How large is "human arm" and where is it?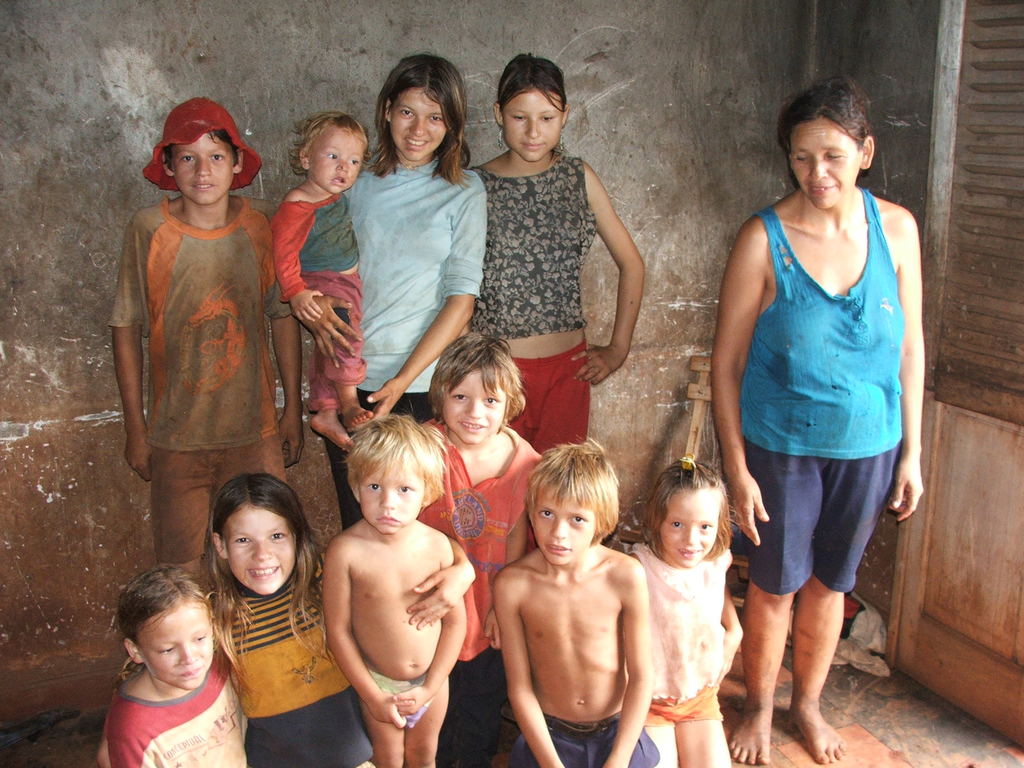
Bounding box: bbox(250, 209, 306, 468).
